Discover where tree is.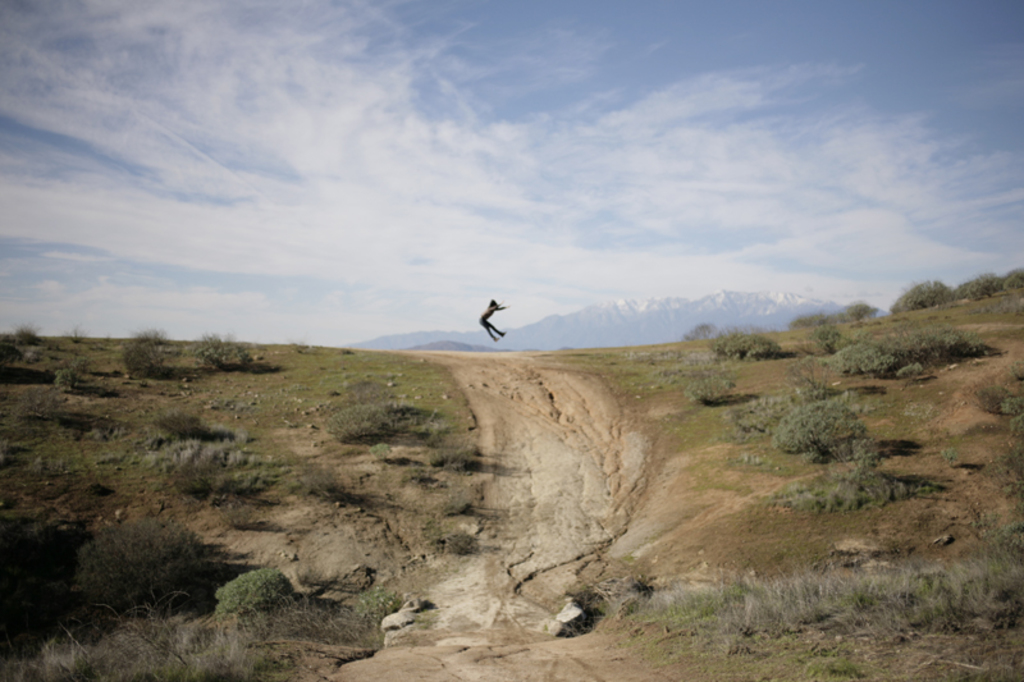
Discovered at locate(116, 322, 170, 380).
